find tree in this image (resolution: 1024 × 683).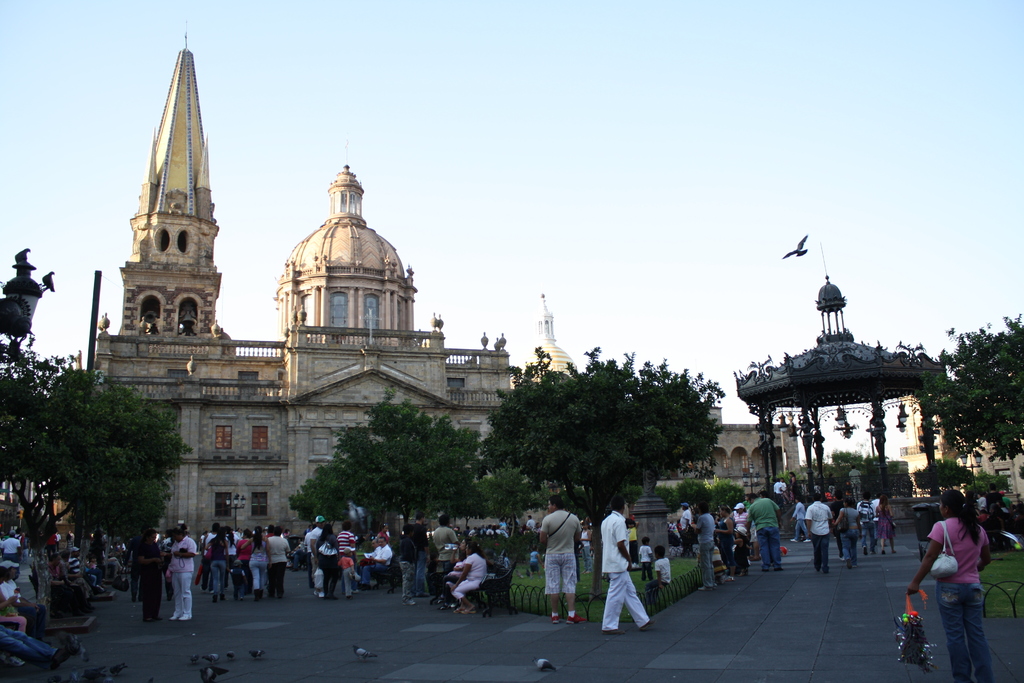
BBox(26, 363, 182, 568).
